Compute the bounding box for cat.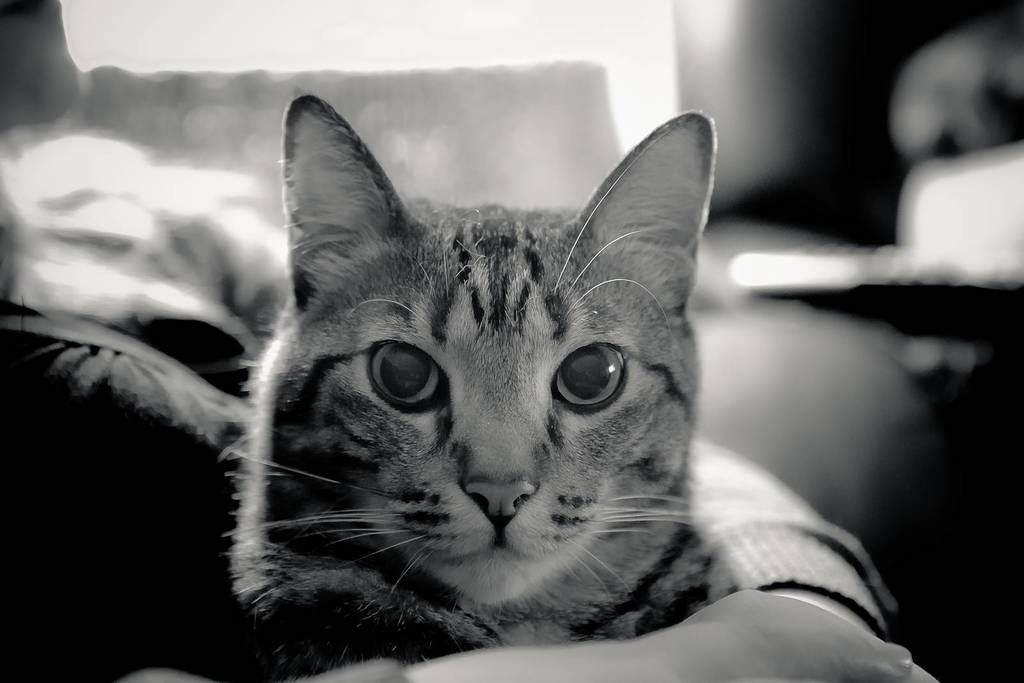
bbox=(0, 94, 725, 680).
